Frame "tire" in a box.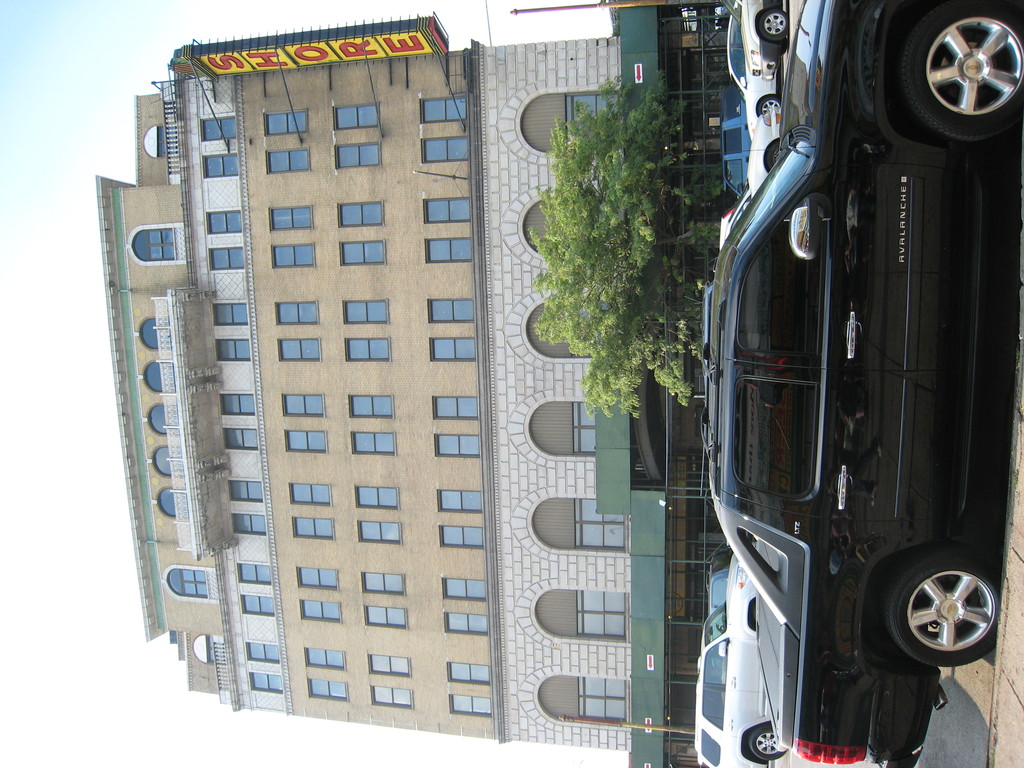
766,140,781,172.
